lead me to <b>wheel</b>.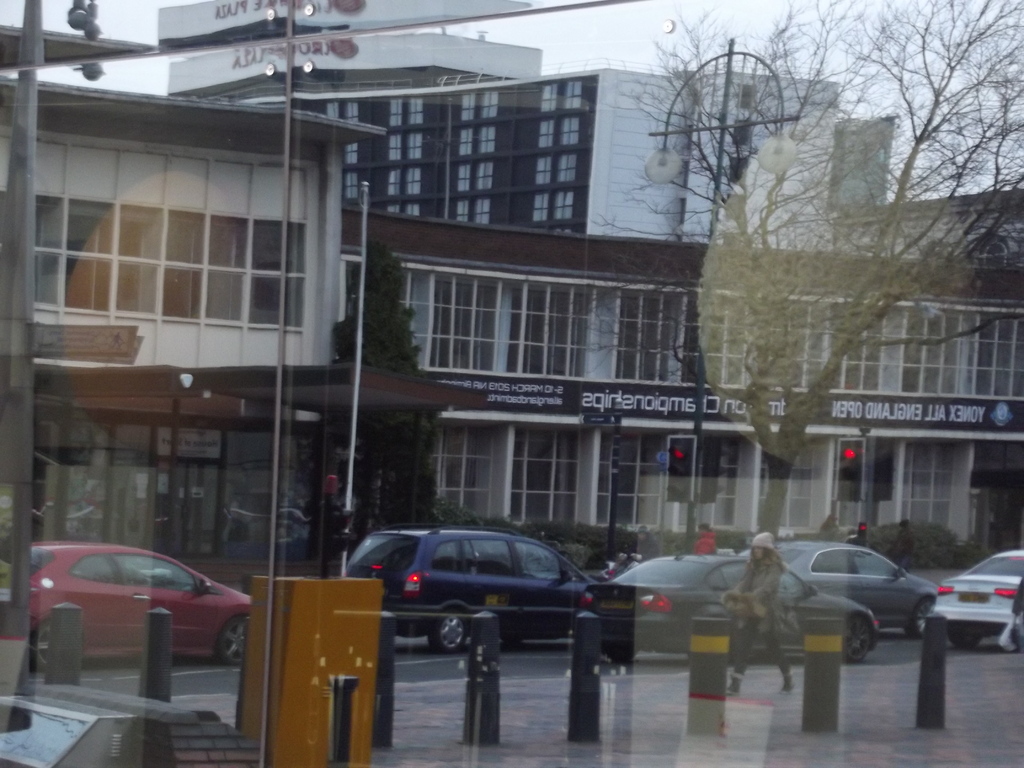
Lead to [945,625,981,651].
